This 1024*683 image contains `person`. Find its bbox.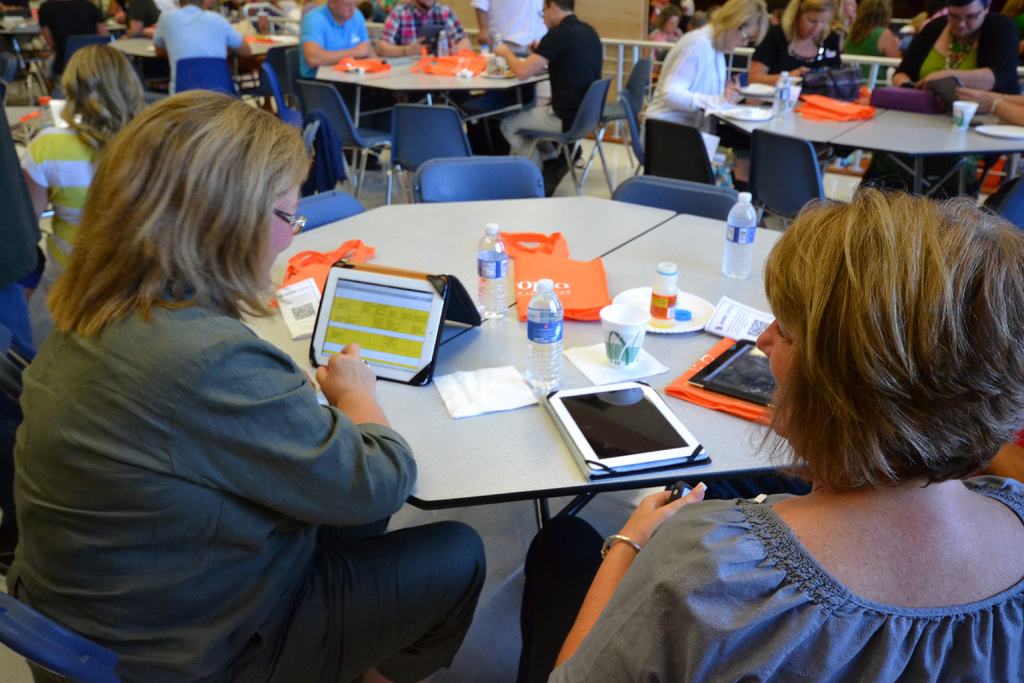
BBox(518, 172, 1023, 682).
